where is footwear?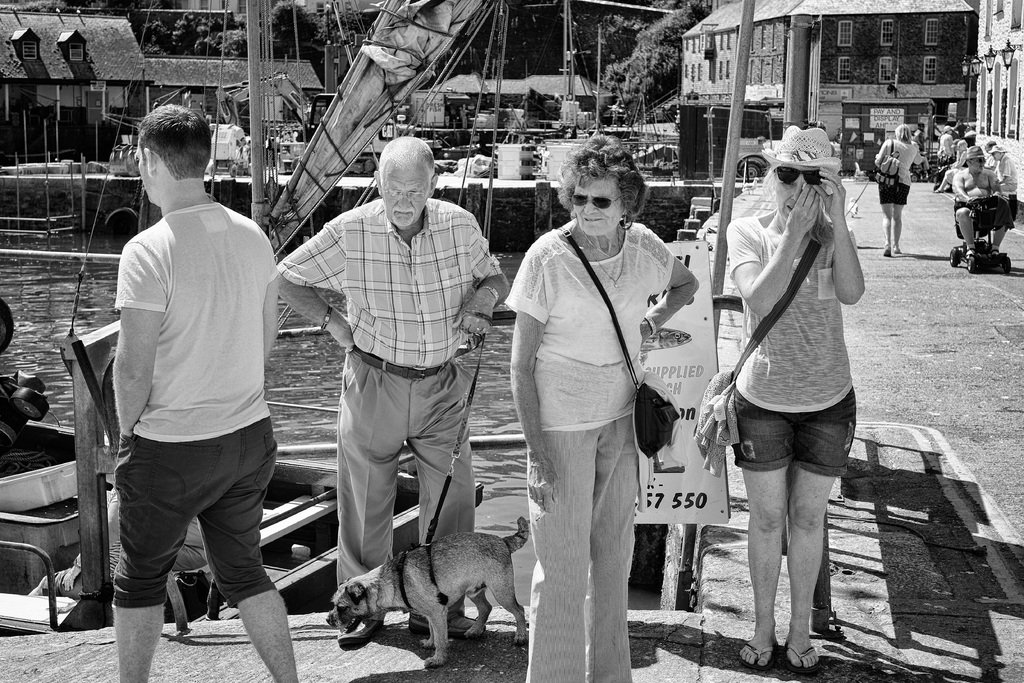
box(884, 247, 892, 257).
